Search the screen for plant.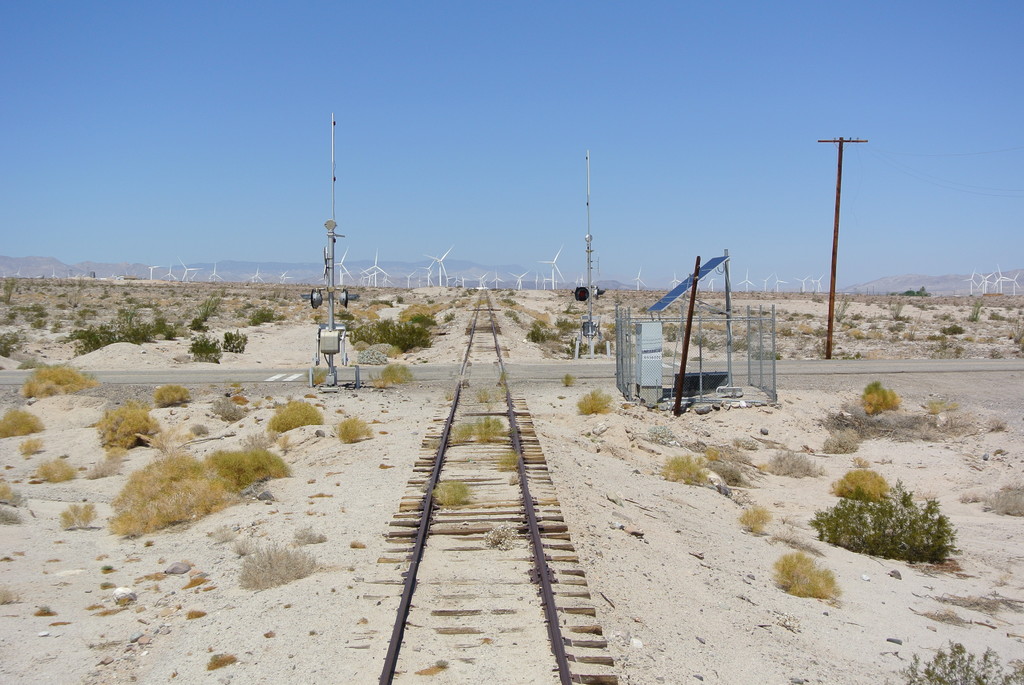
Found at {"x1": 0, "y1": 410, "x2": 49, "y2": 440}.
